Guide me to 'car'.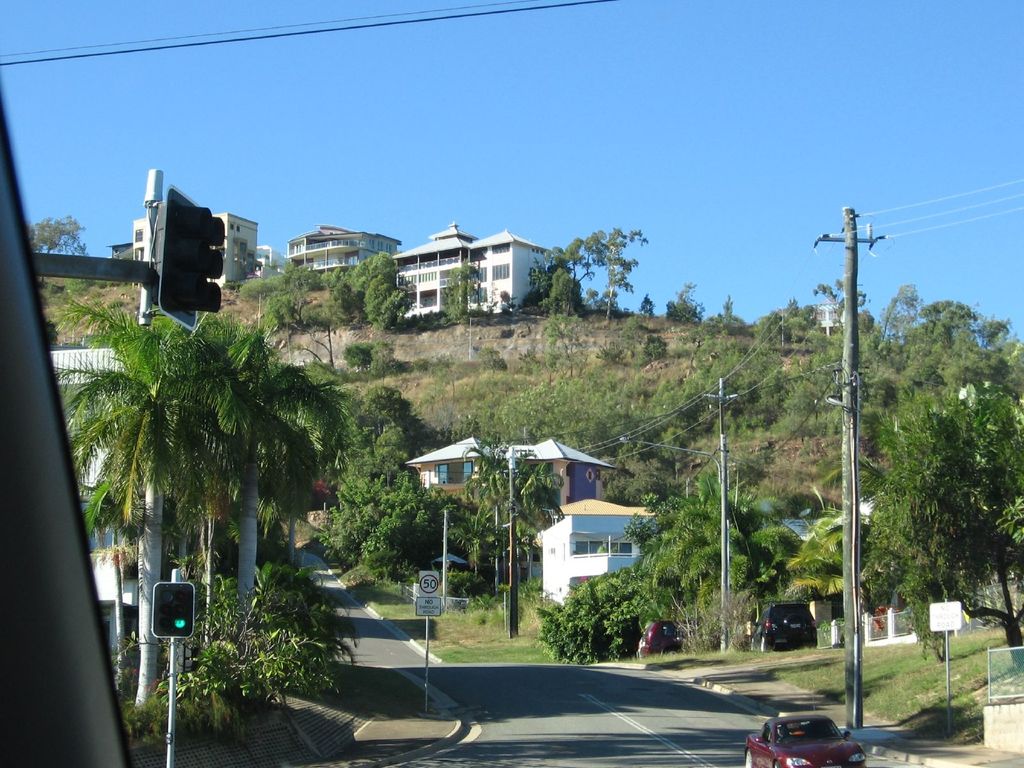
Guidance: locate(747, 600, 819, 657).
